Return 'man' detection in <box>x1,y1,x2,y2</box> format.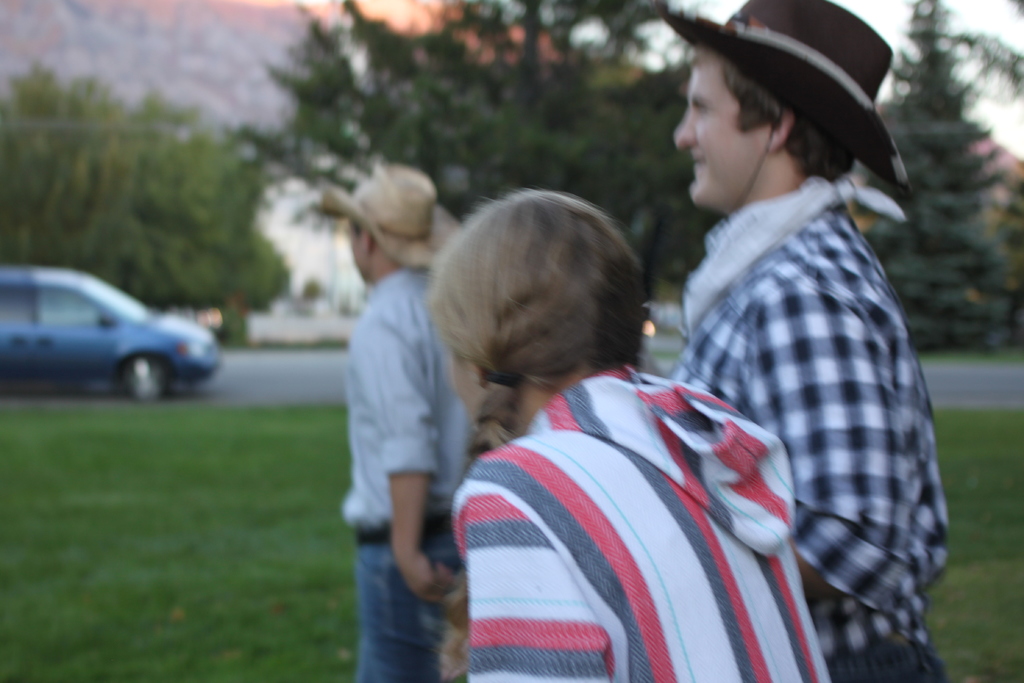
<box>664,35,951,682</box>.
